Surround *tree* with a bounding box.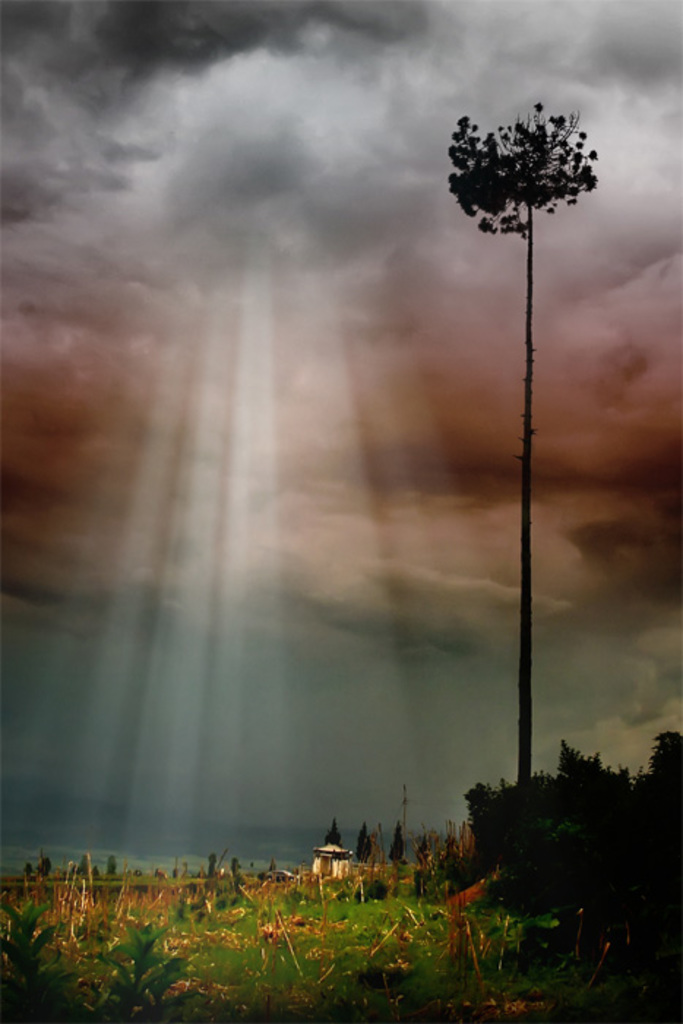
bbox=(453, 755, 655, 916).
